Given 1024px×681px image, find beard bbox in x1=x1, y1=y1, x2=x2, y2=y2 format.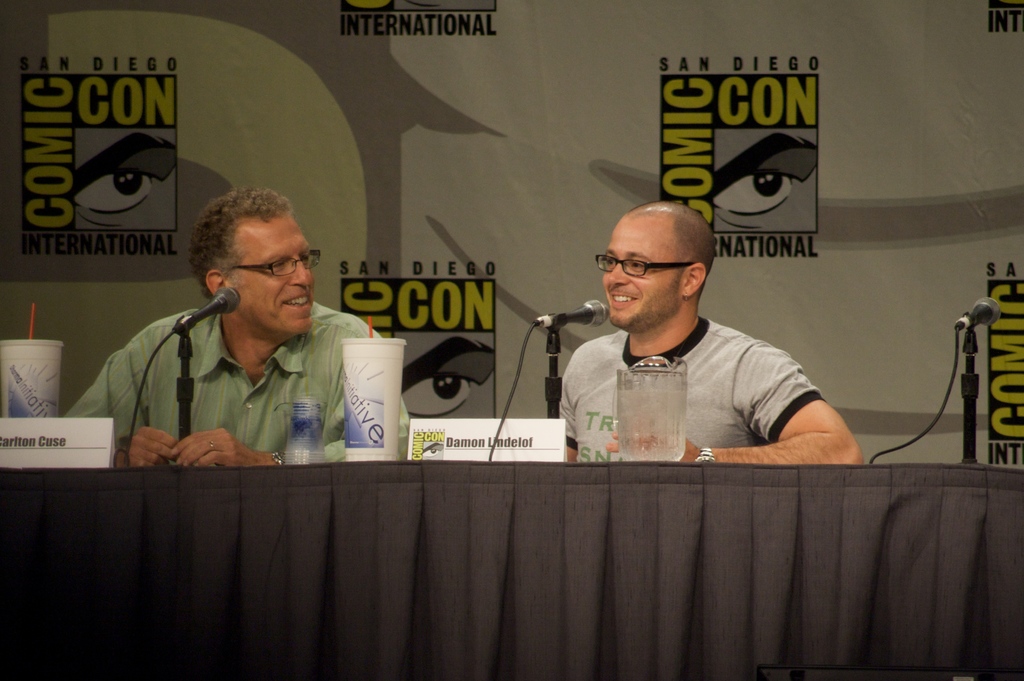
x1=604, y1=274, x2=682, y2=339.
